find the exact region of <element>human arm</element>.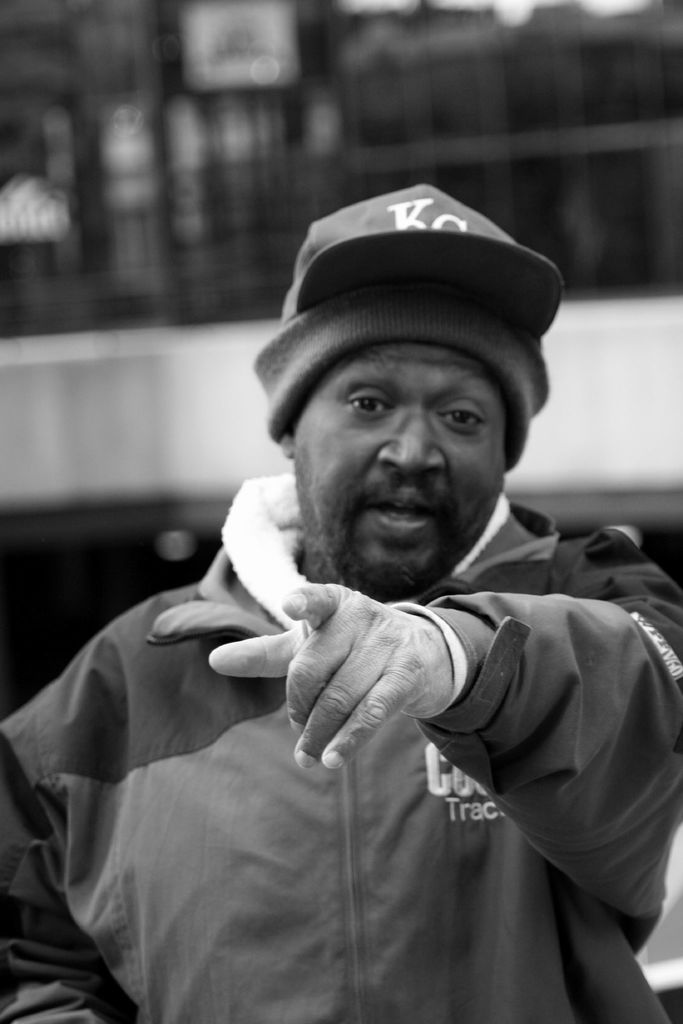
Exact region: (left=172, top=558, right=573, bottom=817).
